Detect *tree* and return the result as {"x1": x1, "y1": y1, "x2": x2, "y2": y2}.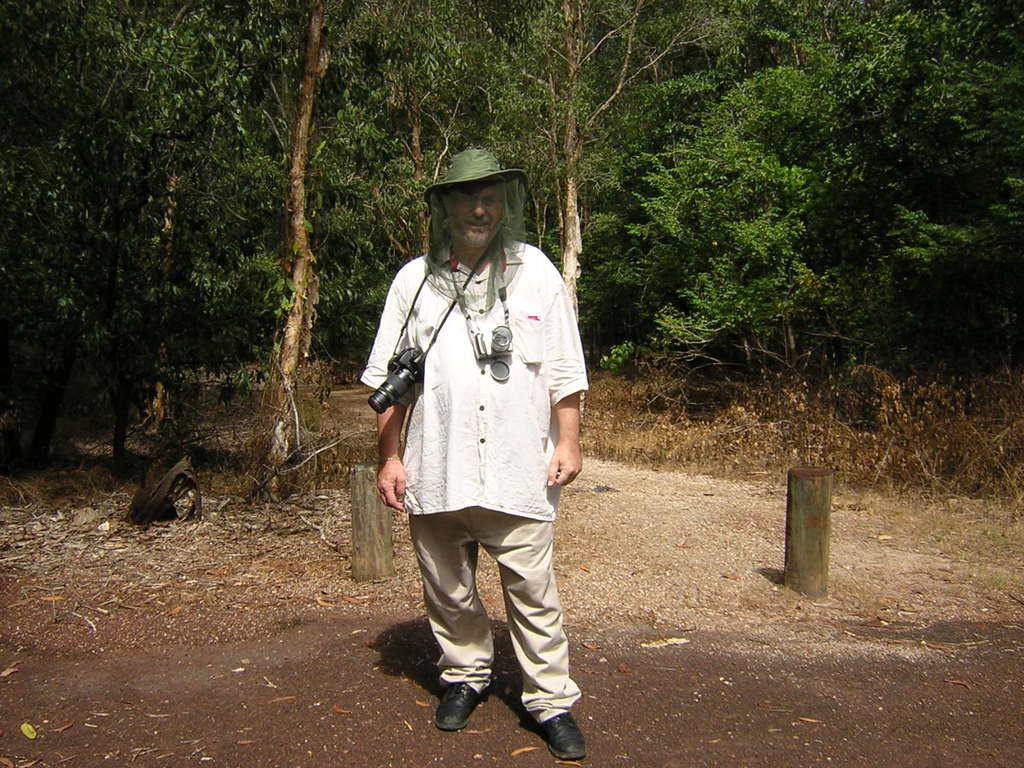
{"x1": 354, "y1": 0, "x2": 481, "y2": 264}.
